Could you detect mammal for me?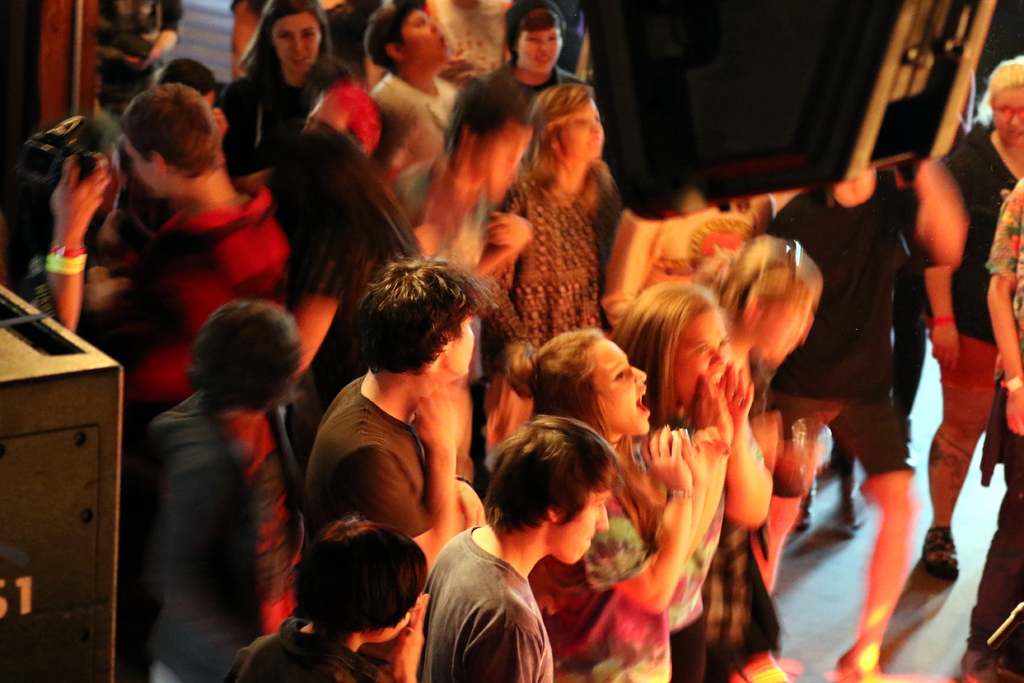
Detection result: box(119, 273, 315, 669).
